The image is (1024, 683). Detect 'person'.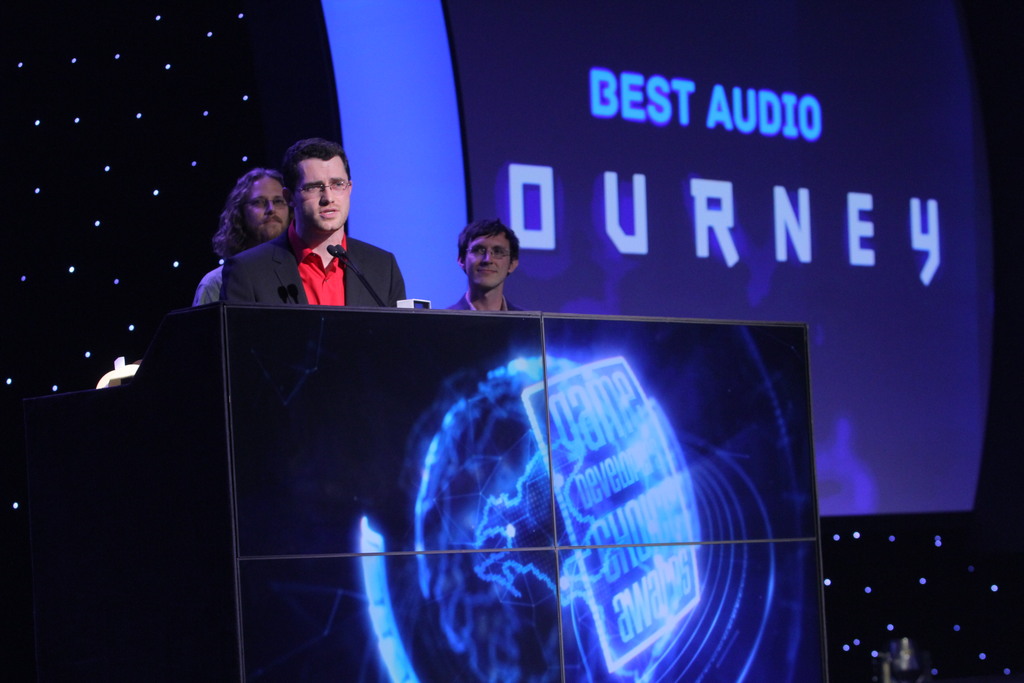
Detection: bbox(441, 215, 522, 311).
